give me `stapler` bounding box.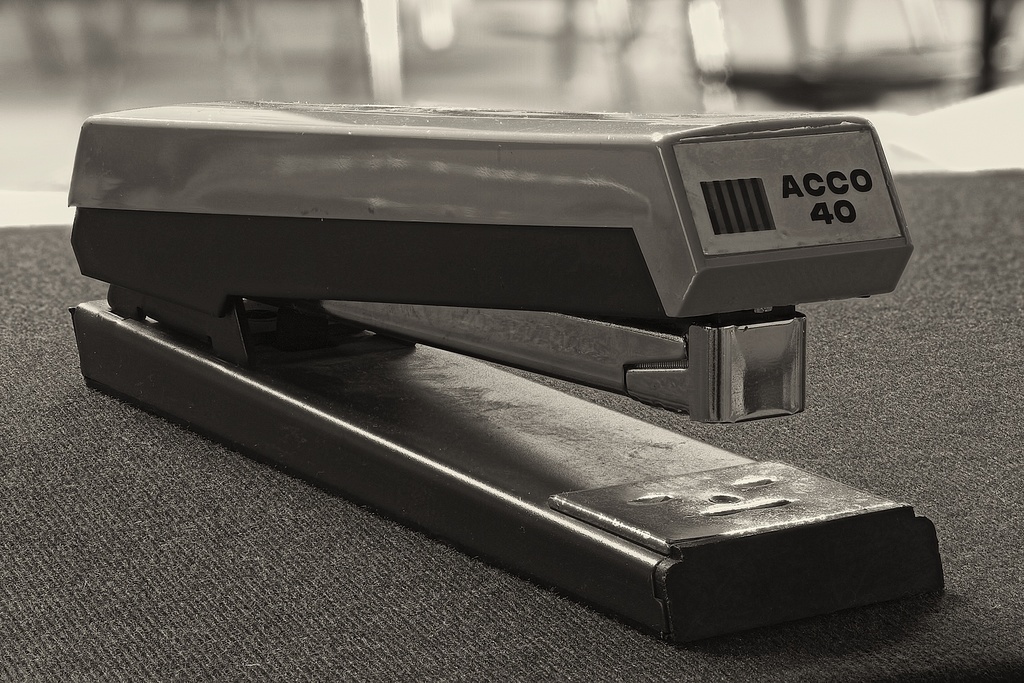
(left=65, top=102, right=940, bottom=638).
